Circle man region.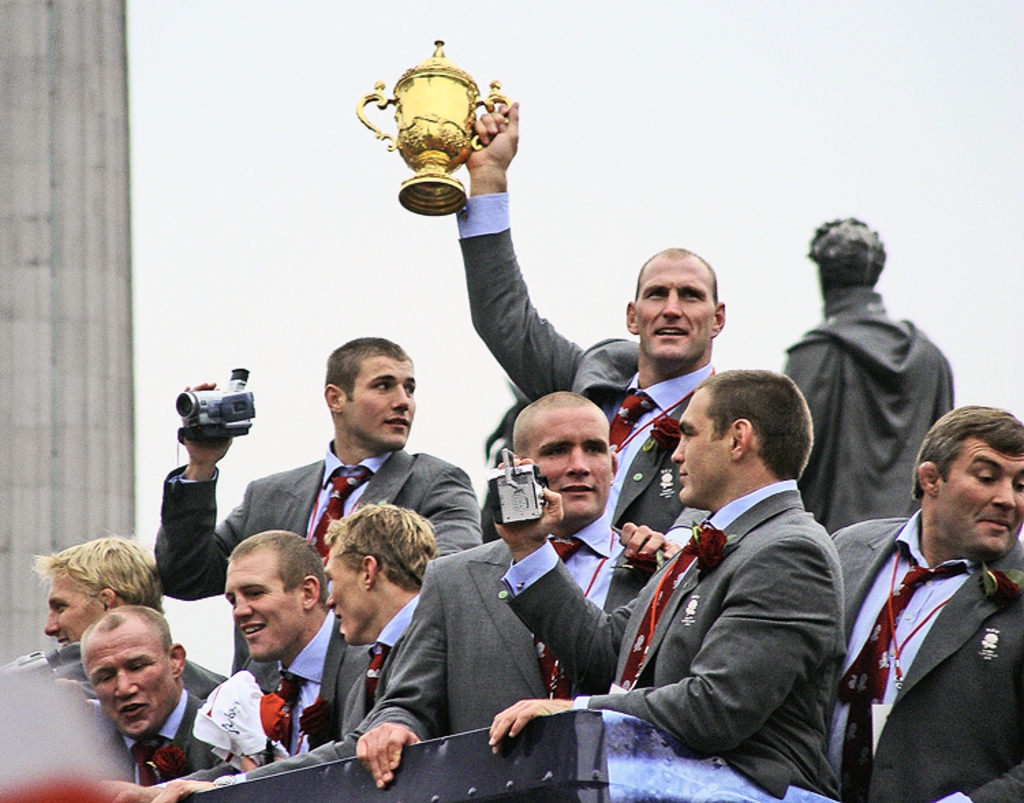
Region: l=449, t=93, r=766, b=621.
